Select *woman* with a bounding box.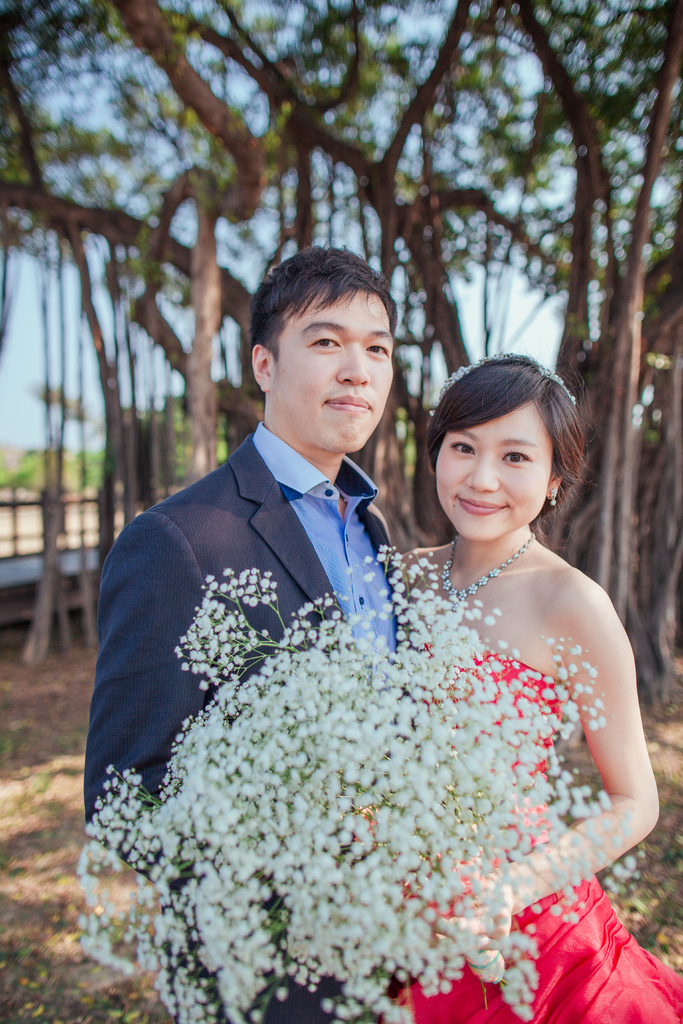
bbox(344, 307, 665, 985).
